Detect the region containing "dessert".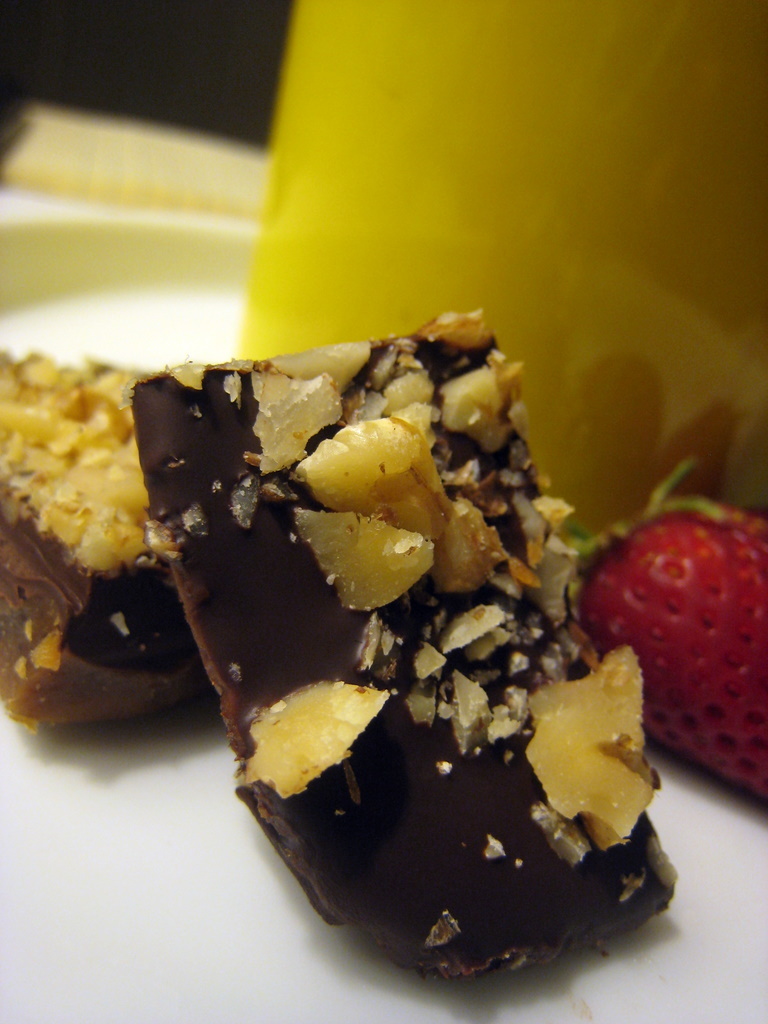
box=[0, 349, 183, 734].
